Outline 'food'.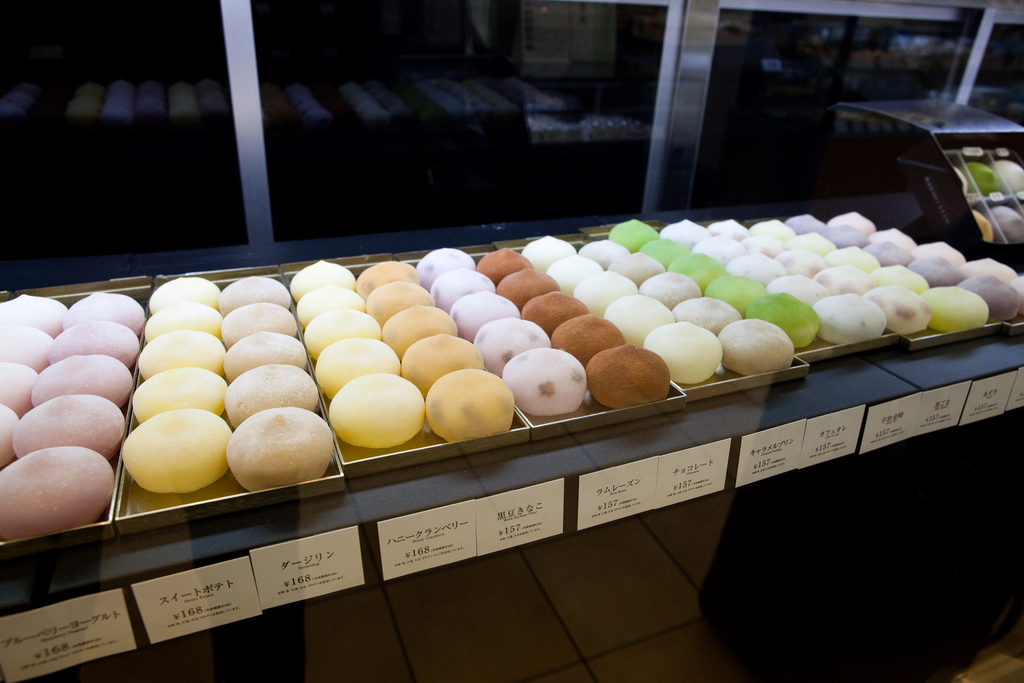
Outline: region(449, 290, 518, 340).
